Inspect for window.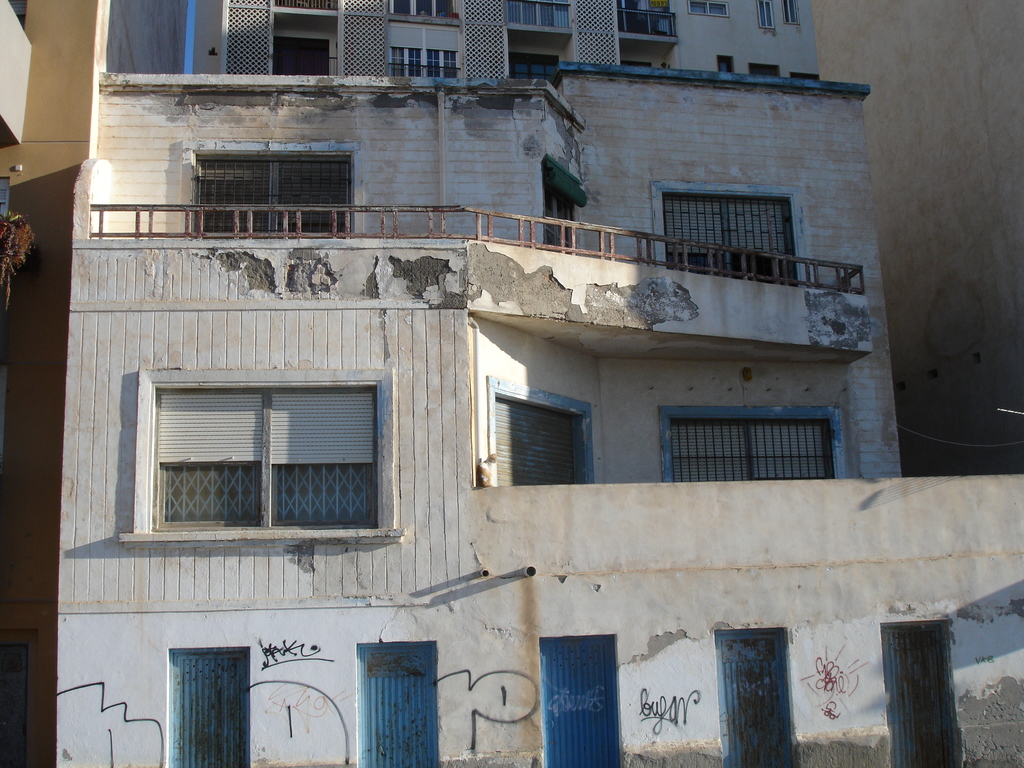
Inspection: rect(757, 0, 776, 32).
